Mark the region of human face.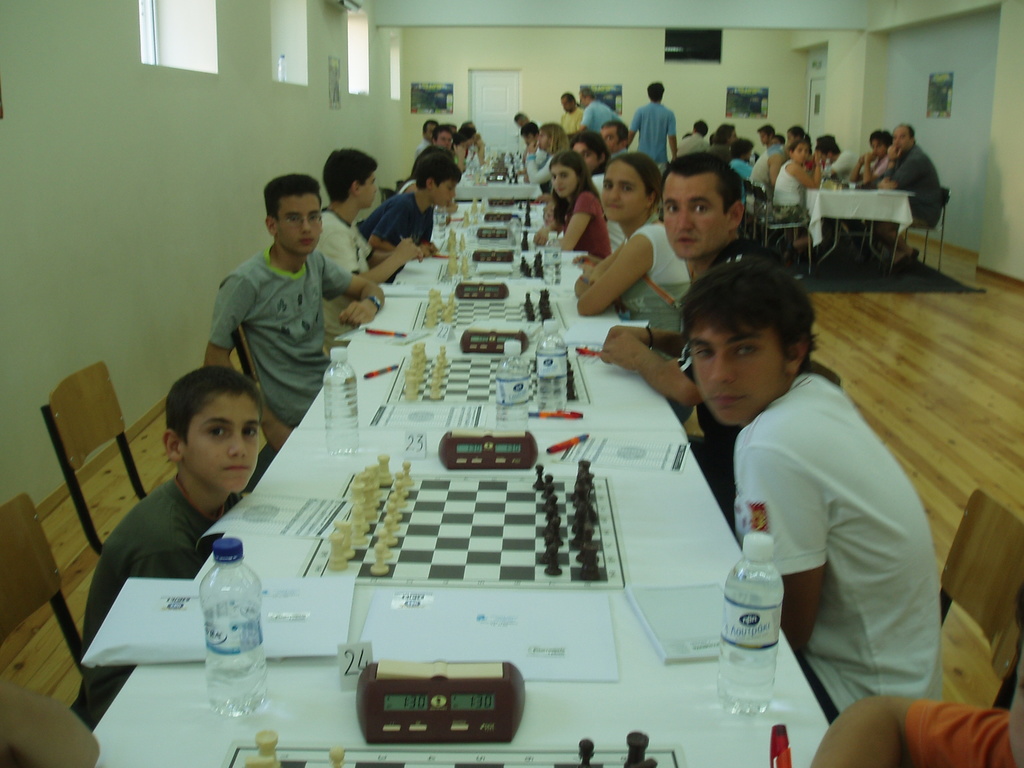
Region: 602:124:618:152.
